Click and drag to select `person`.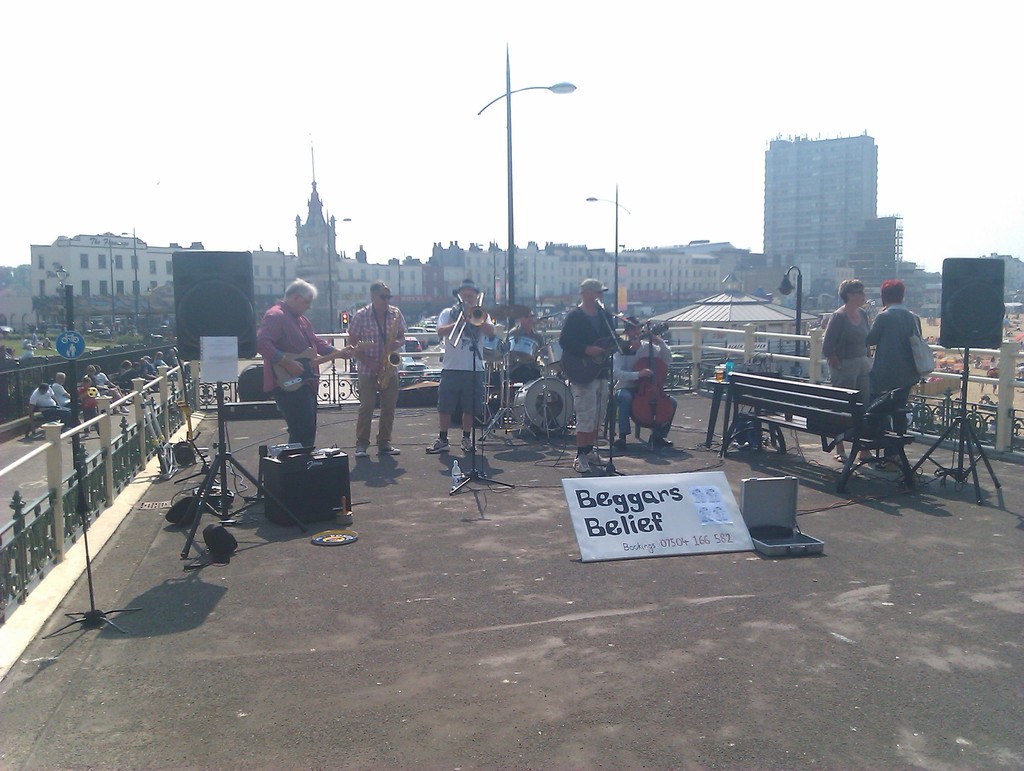
Selection: [x1=76, y1=378, x2=100, y2=428].
